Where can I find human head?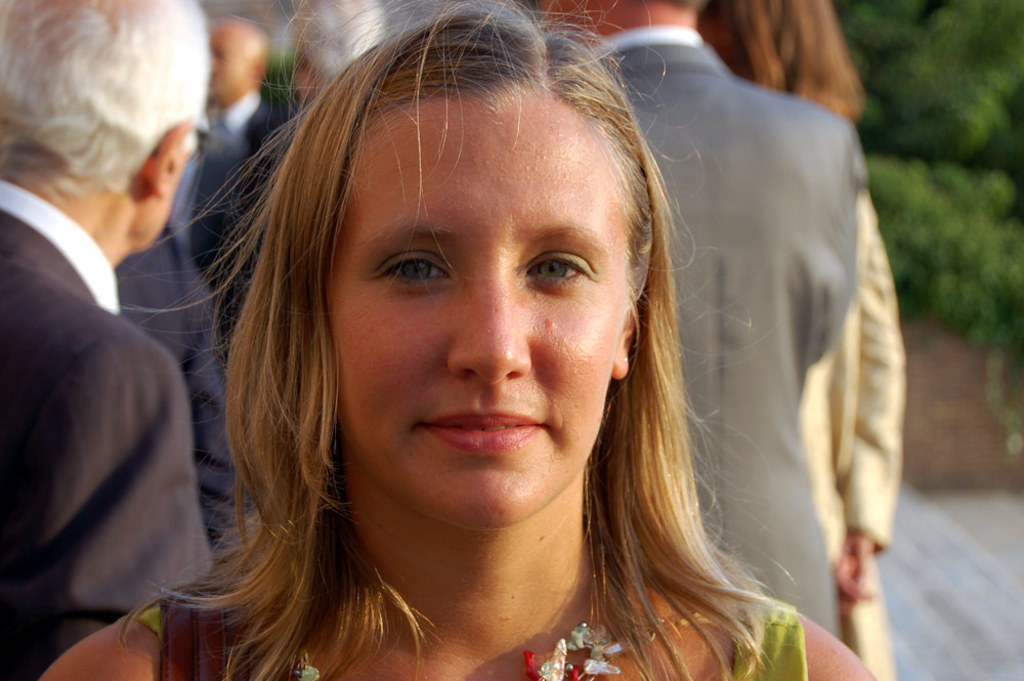
You can find it at {"left": 204, "top": 15, "right": 270, "bottom": 107}.
